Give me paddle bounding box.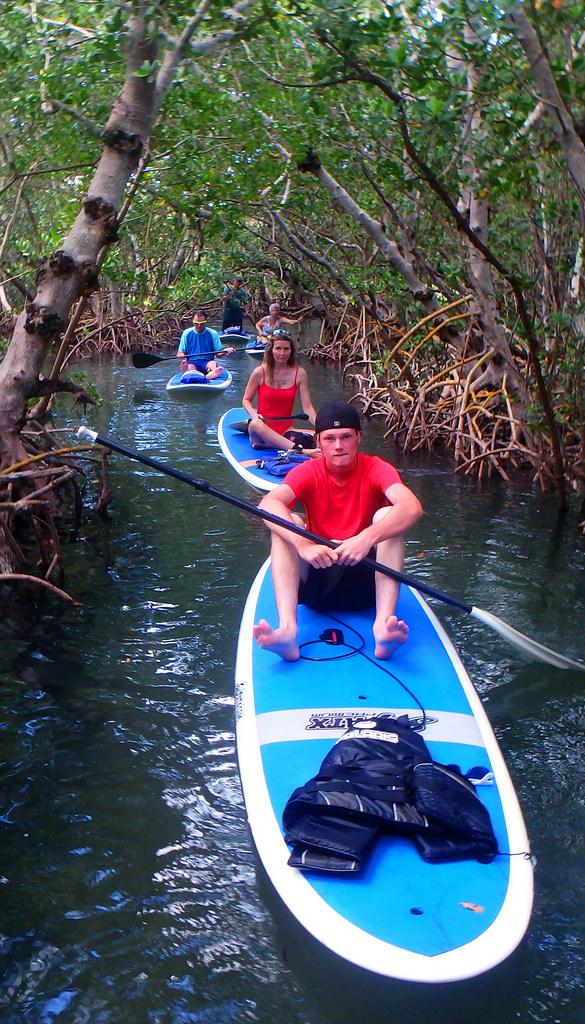
box=[73, 423, 584, 673].
